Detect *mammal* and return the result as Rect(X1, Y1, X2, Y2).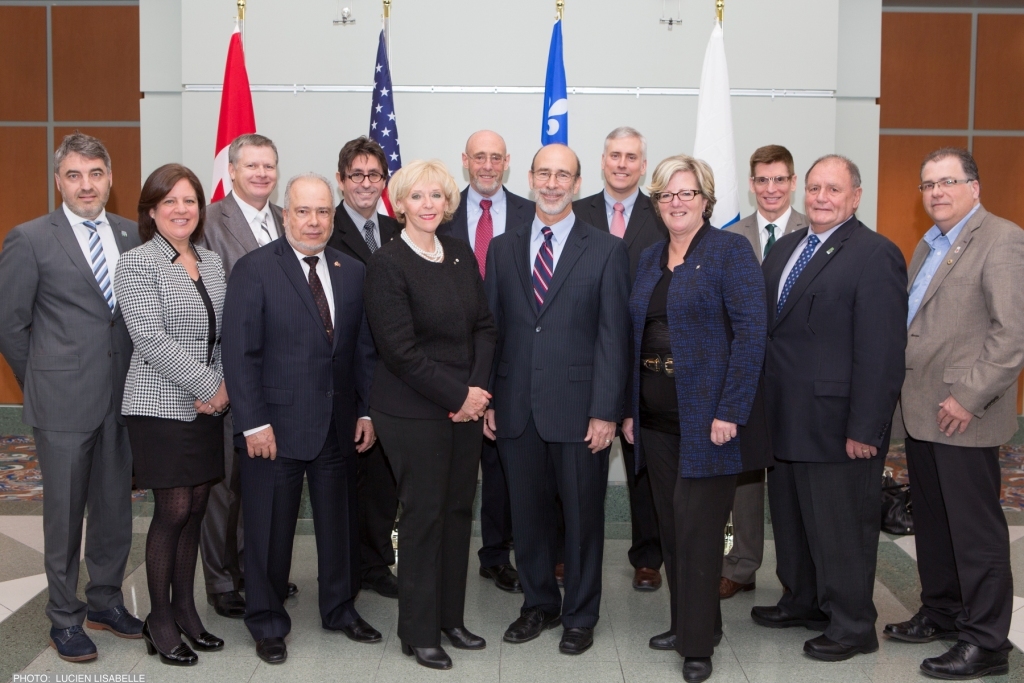
Rect(756, 145, 908, 669).
